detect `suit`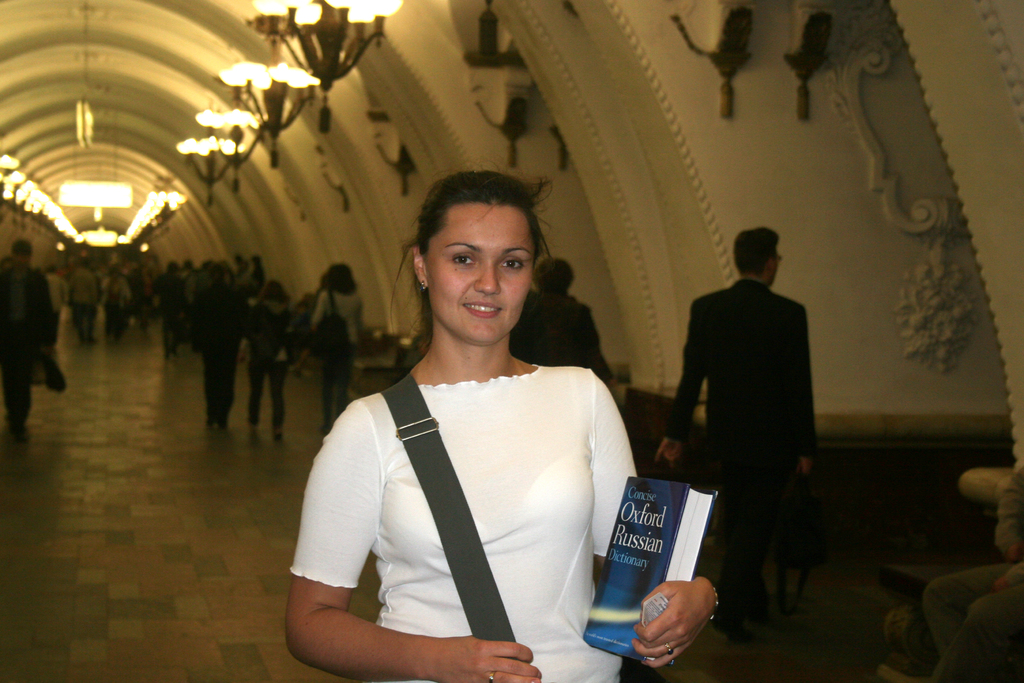
662,277,820,634
